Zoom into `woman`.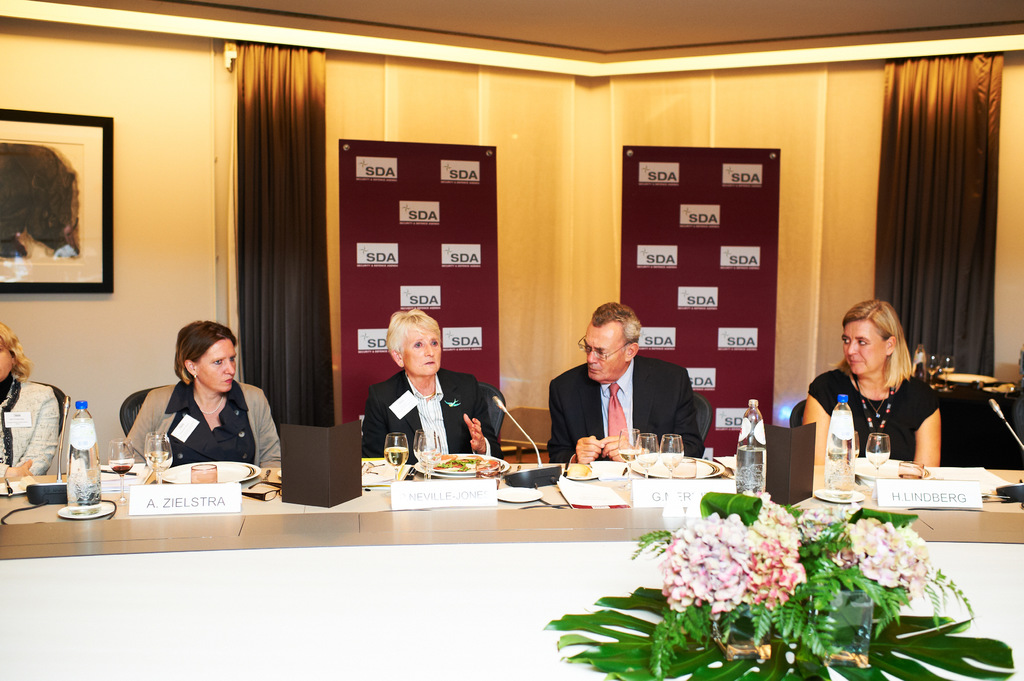
Zoom target: box=[360, 309, 520, 465].
